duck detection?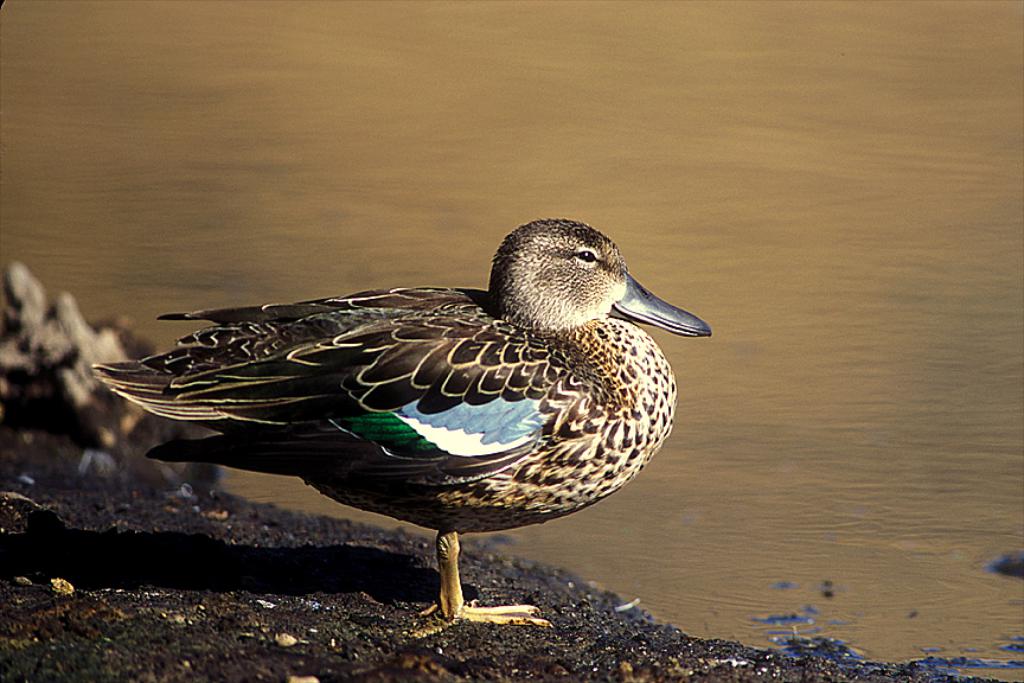
[110,199,719,636]
